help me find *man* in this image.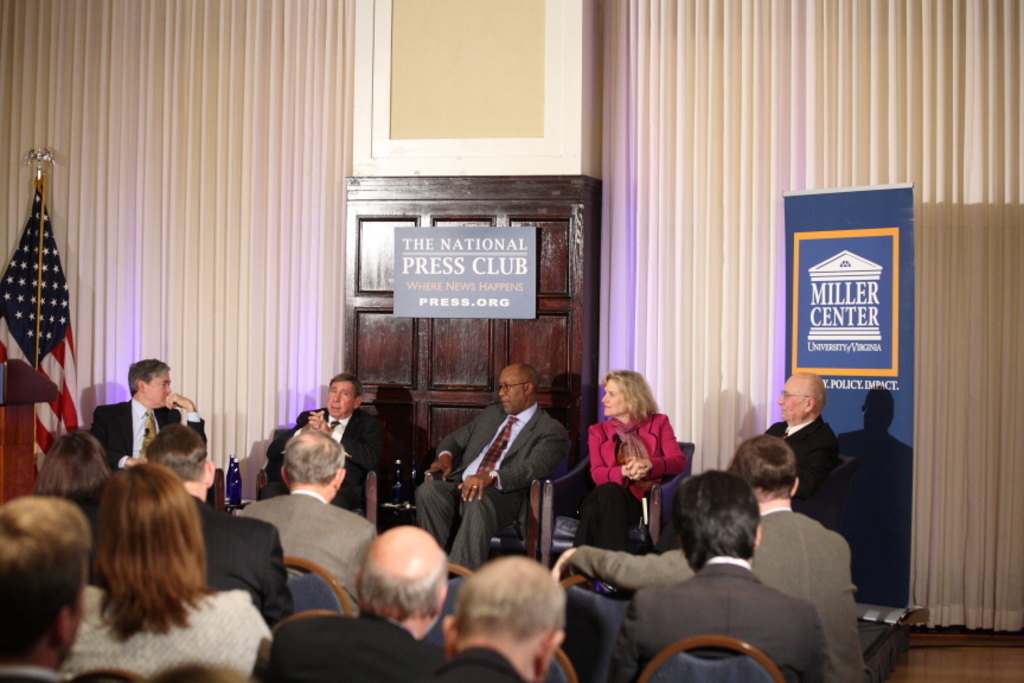
Found it: (233,423,378,617).
